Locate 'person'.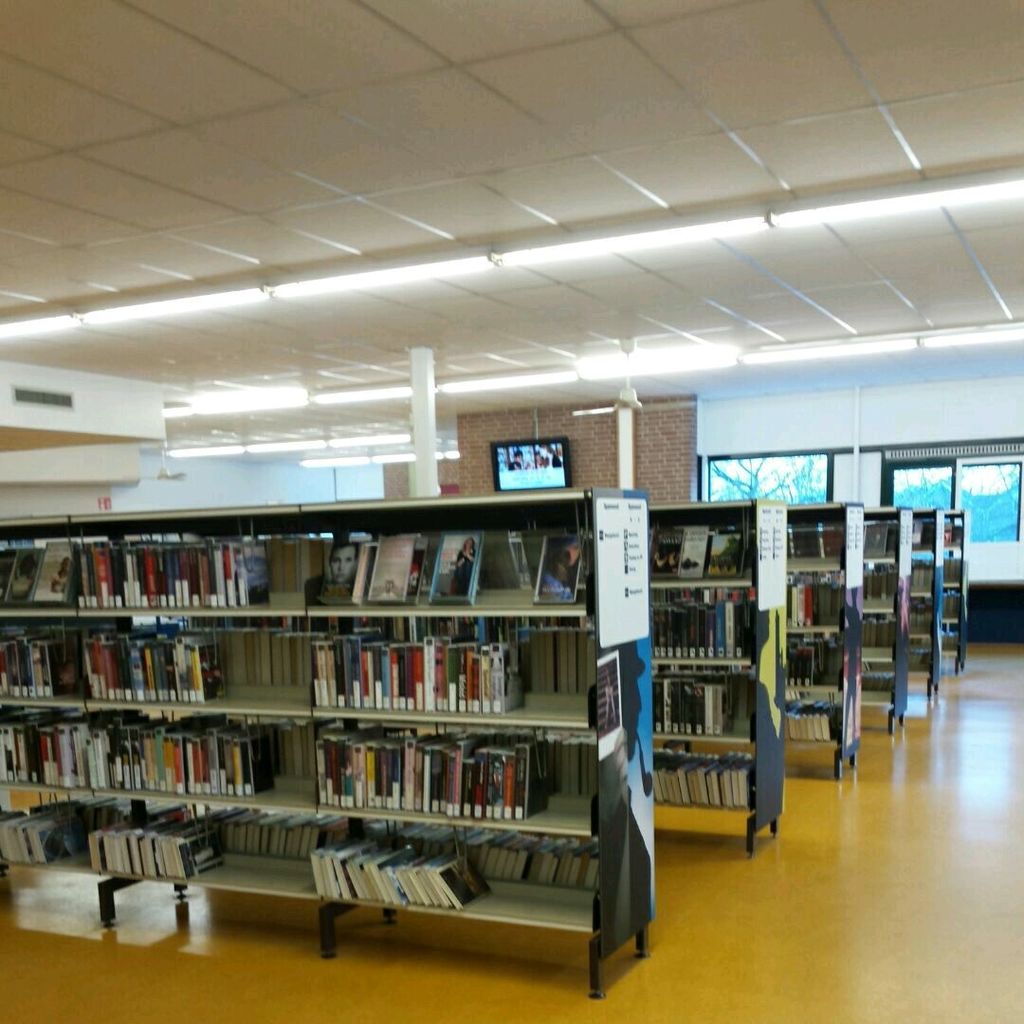
Bounding box: {"x1": 50, "y1": 554, "x2": 66, "y2": 590}.
